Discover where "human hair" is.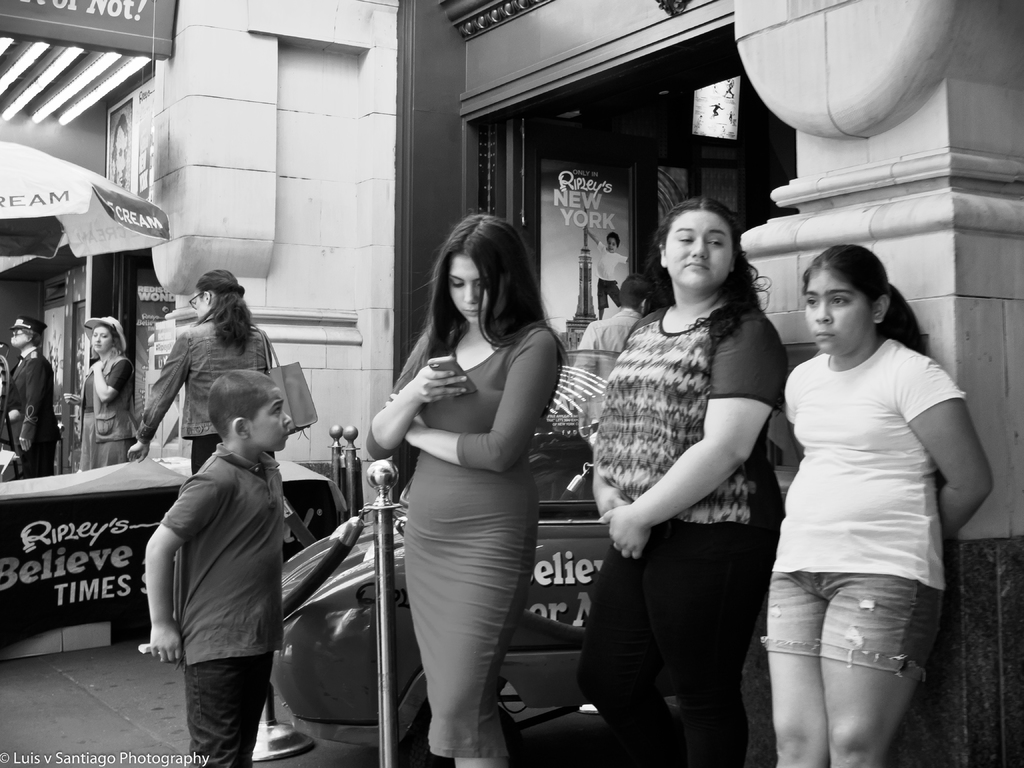
Discovered at [417,211,534,368].
